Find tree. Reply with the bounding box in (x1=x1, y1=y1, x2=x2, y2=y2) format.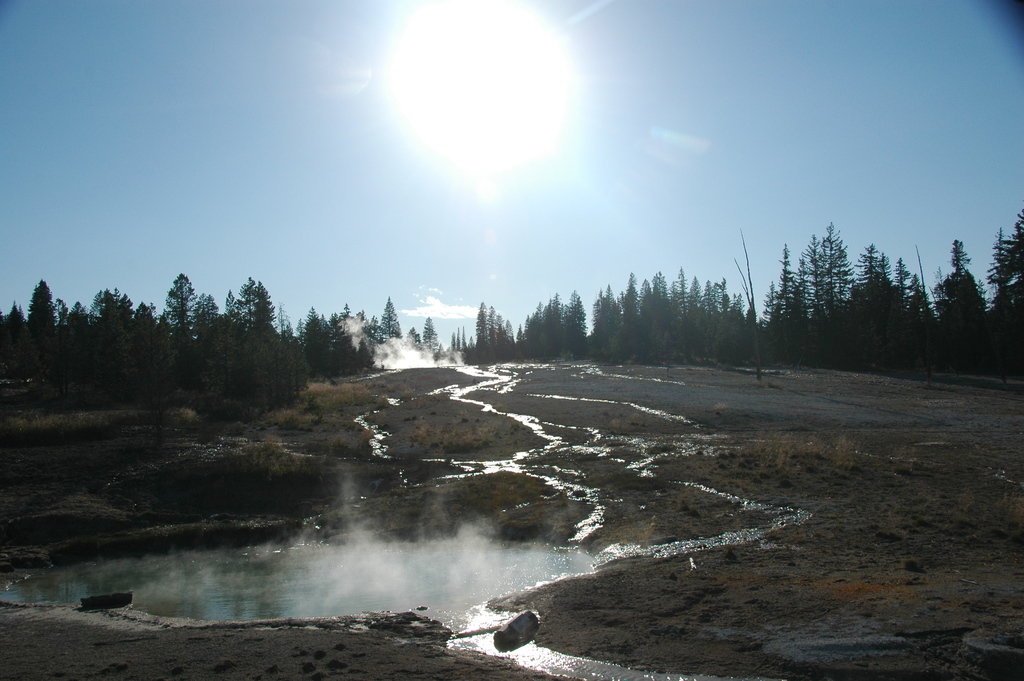
(x1=221, y1=291, x2=241, y2=401).
